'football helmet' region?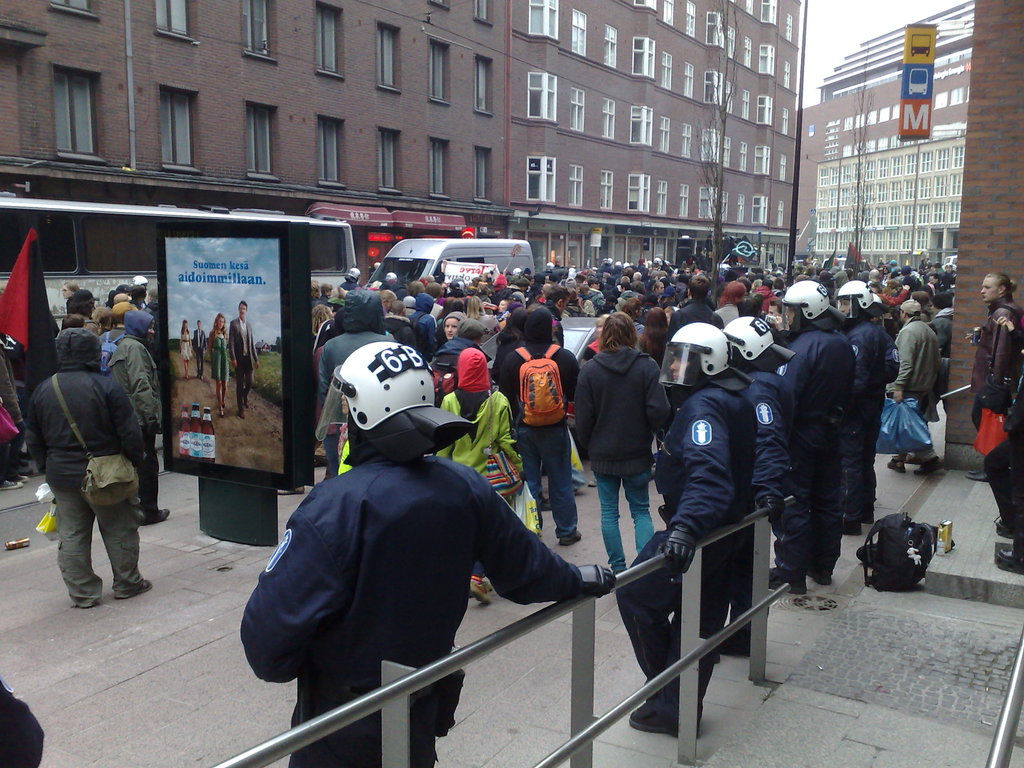
bbox(322, 350, 444, 471)
